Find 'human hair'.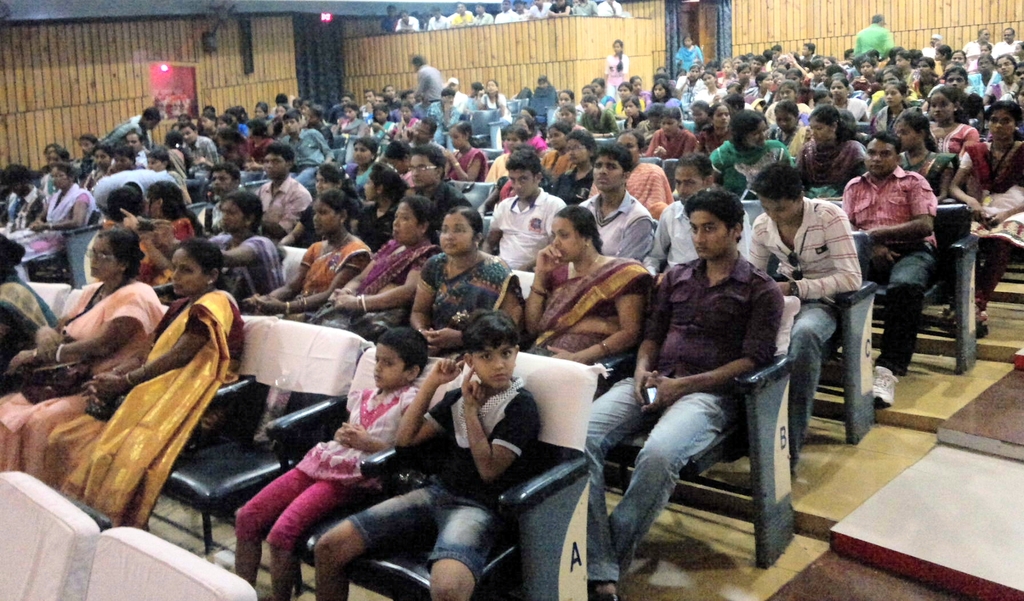
321, 164, 339, 185.
